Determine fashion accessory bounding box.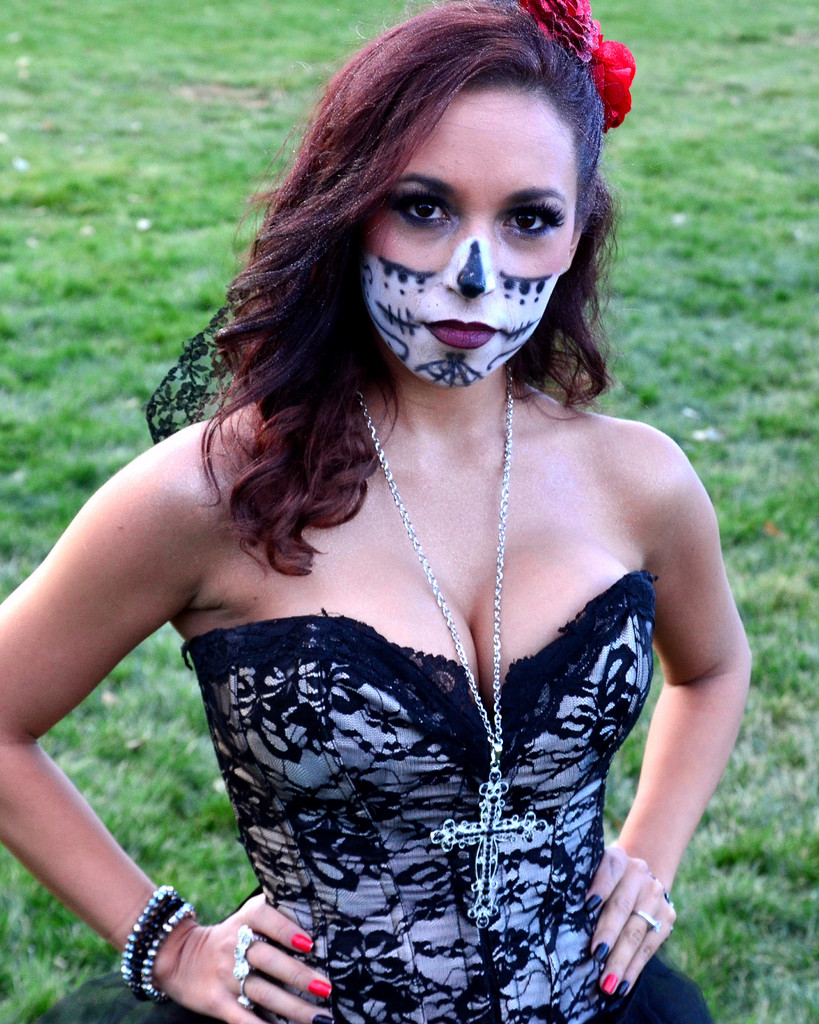
Determined: bbox=[520, 0, 641, 122].
